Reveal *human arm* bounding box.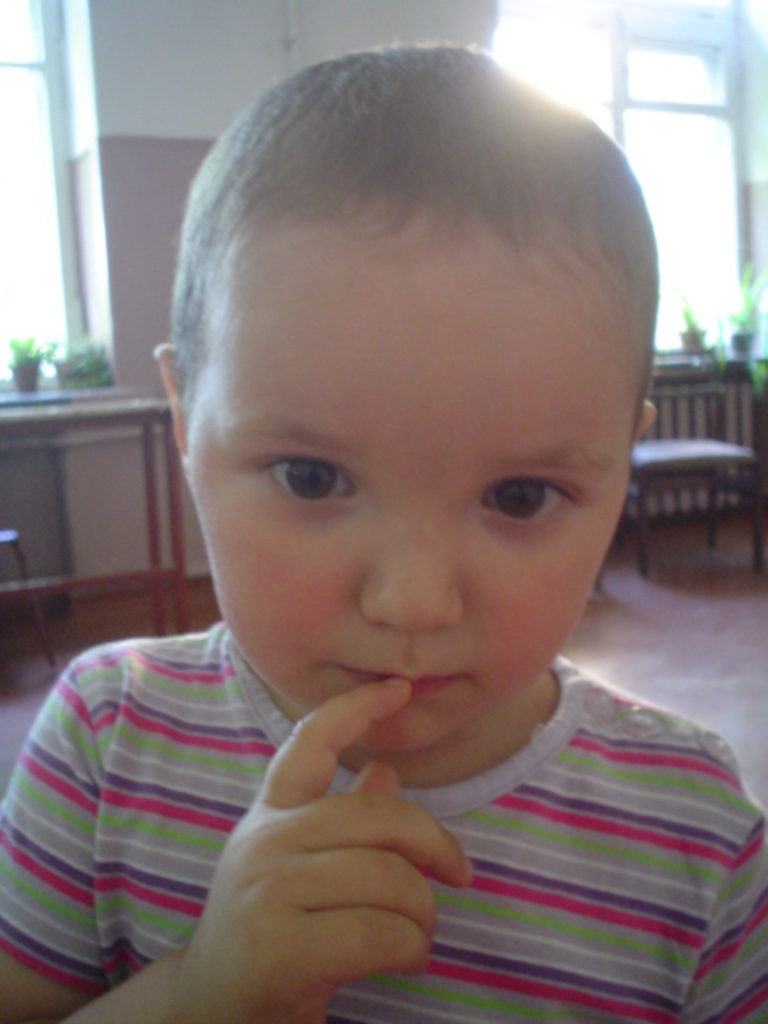
Revealed: box(0, 674, 469, 1022).
